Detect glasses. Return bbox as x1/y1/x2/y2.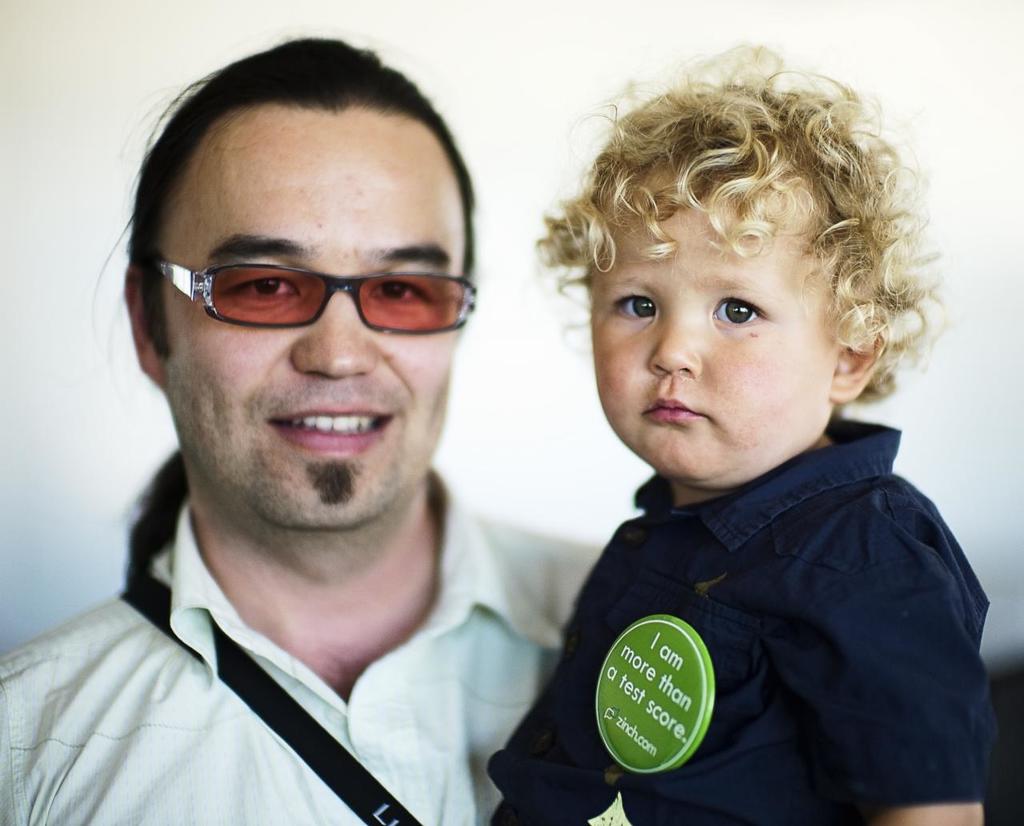
146/265/494/329.
